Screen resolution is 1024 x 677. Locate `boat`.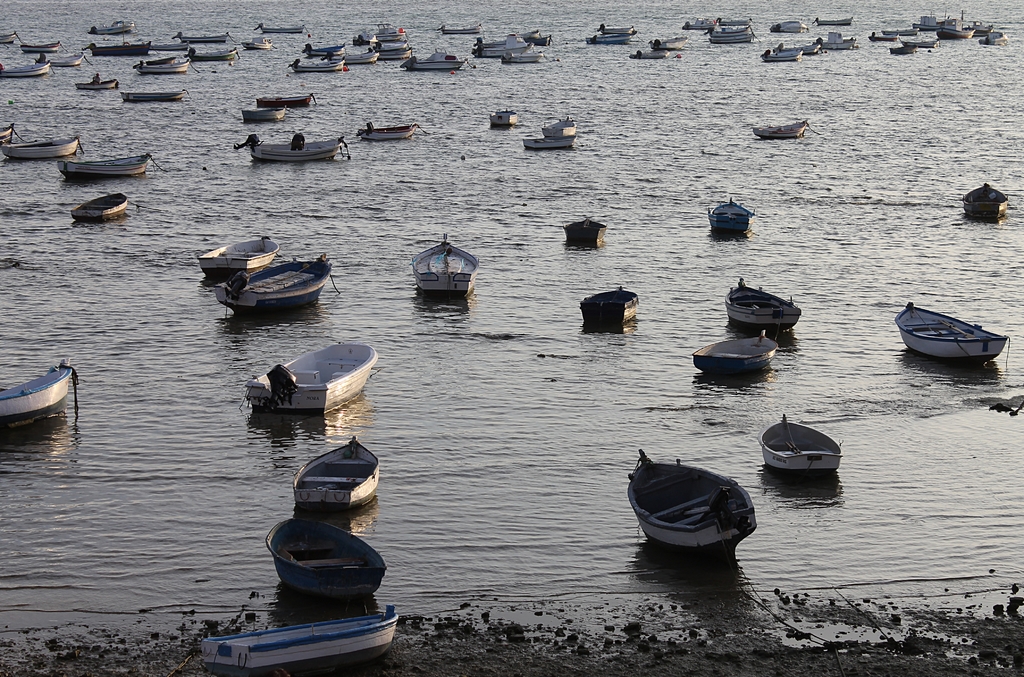
select_region(258, 93, 317, 109).
